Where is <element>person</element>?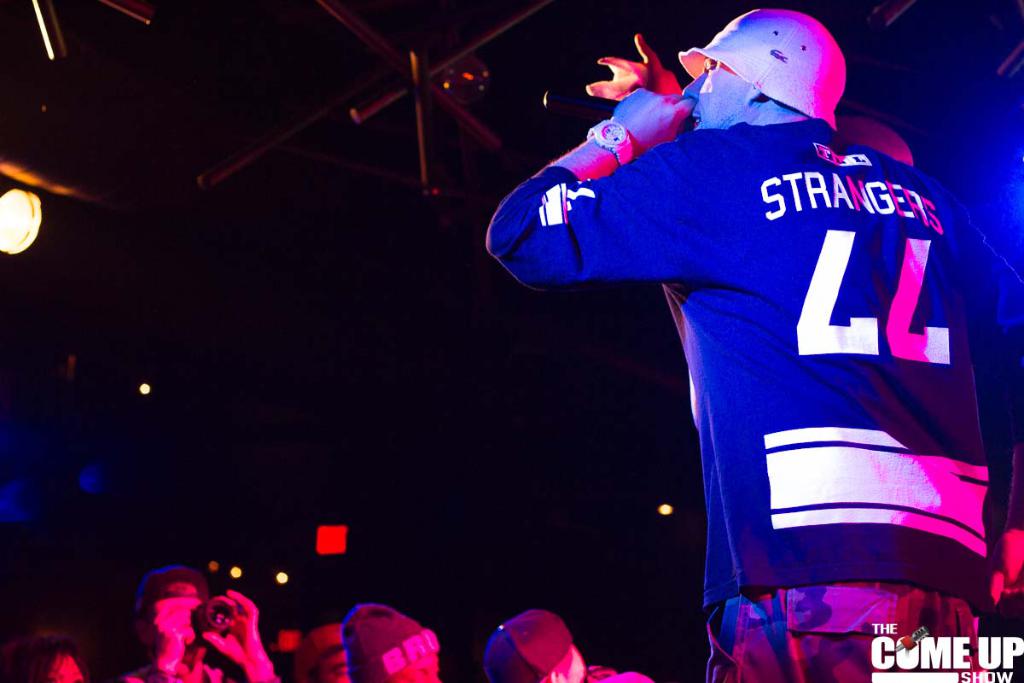
[left=288, top=625, right=363, bottom=682].
